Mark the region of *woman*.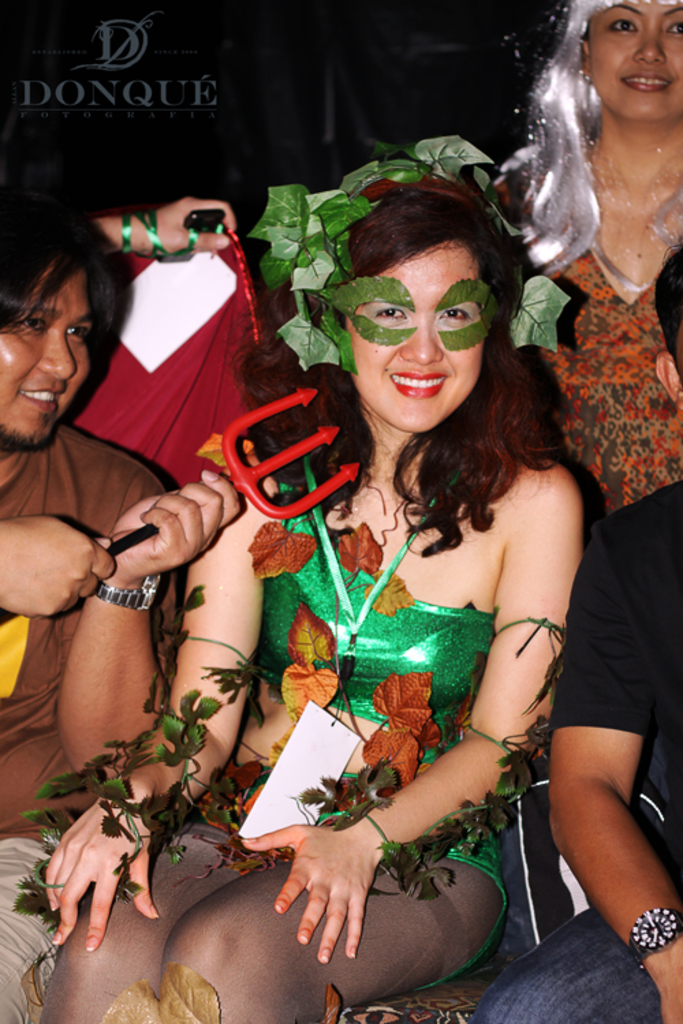
Region: bbox(153, 160, 566, 1023).
